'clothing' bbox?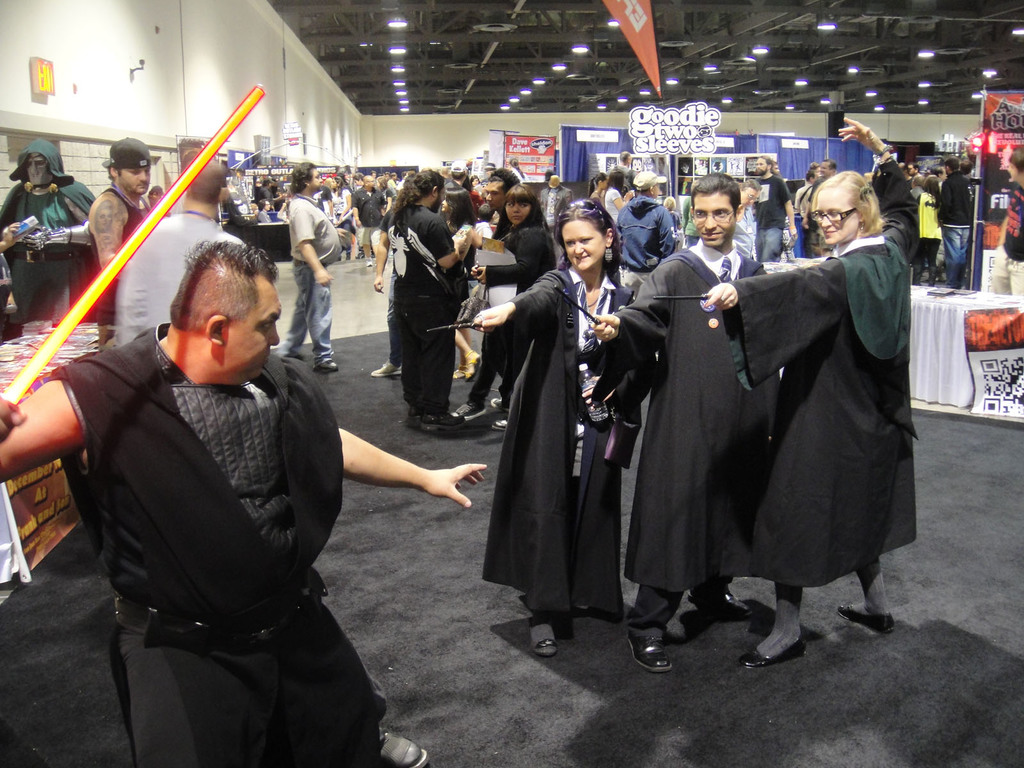
(931,165,980,282)
